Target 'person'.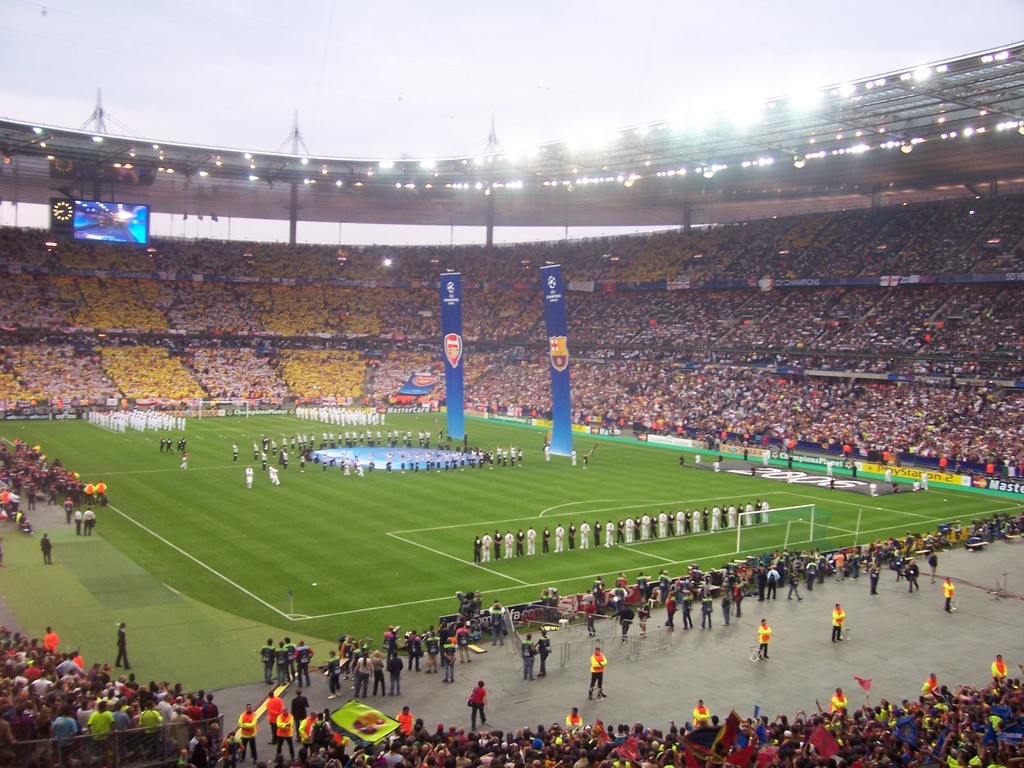
Target region: <box>689,700,711,722</box>.
